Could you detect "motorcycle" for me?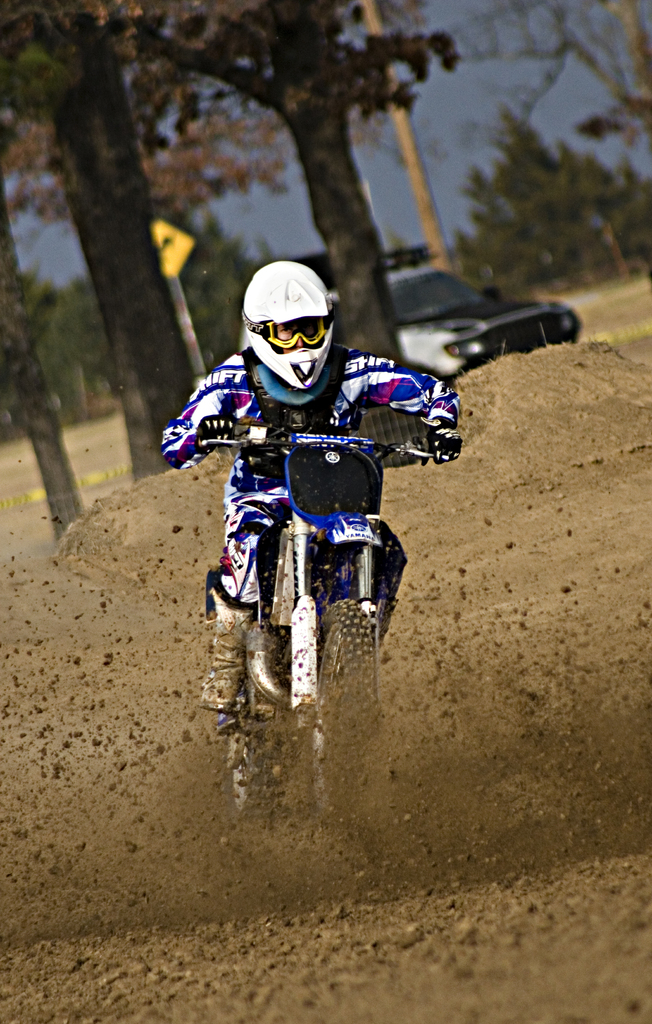
Detection result: (202, 421, 456, 811).
